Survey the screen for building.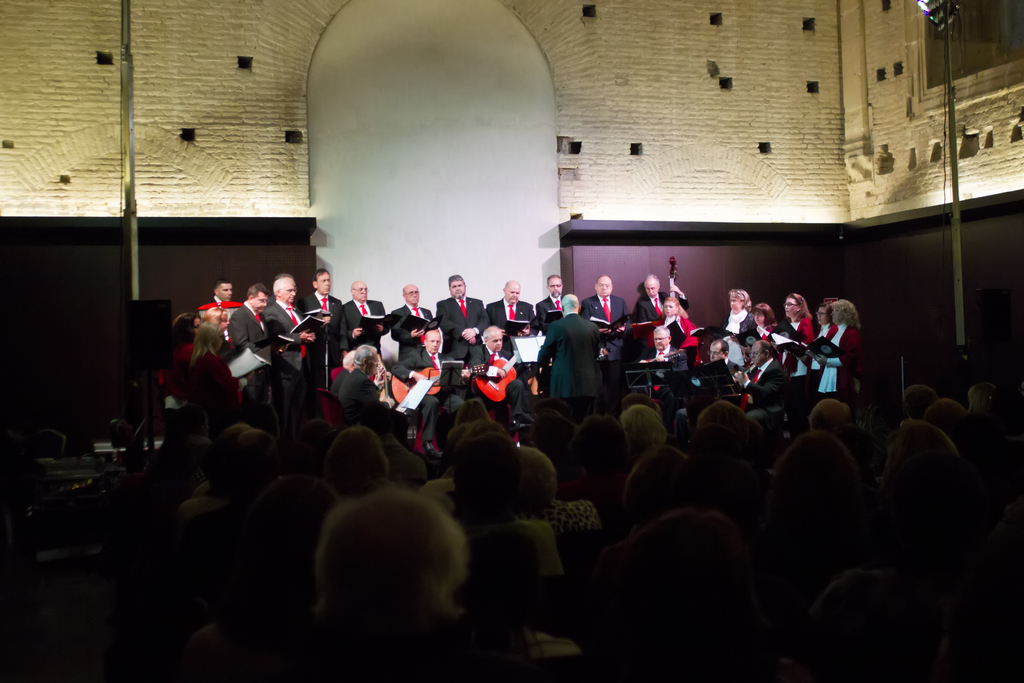
Survey found: {"left": 0, "top": 0, "right": 1023, "bottom": 682}.
